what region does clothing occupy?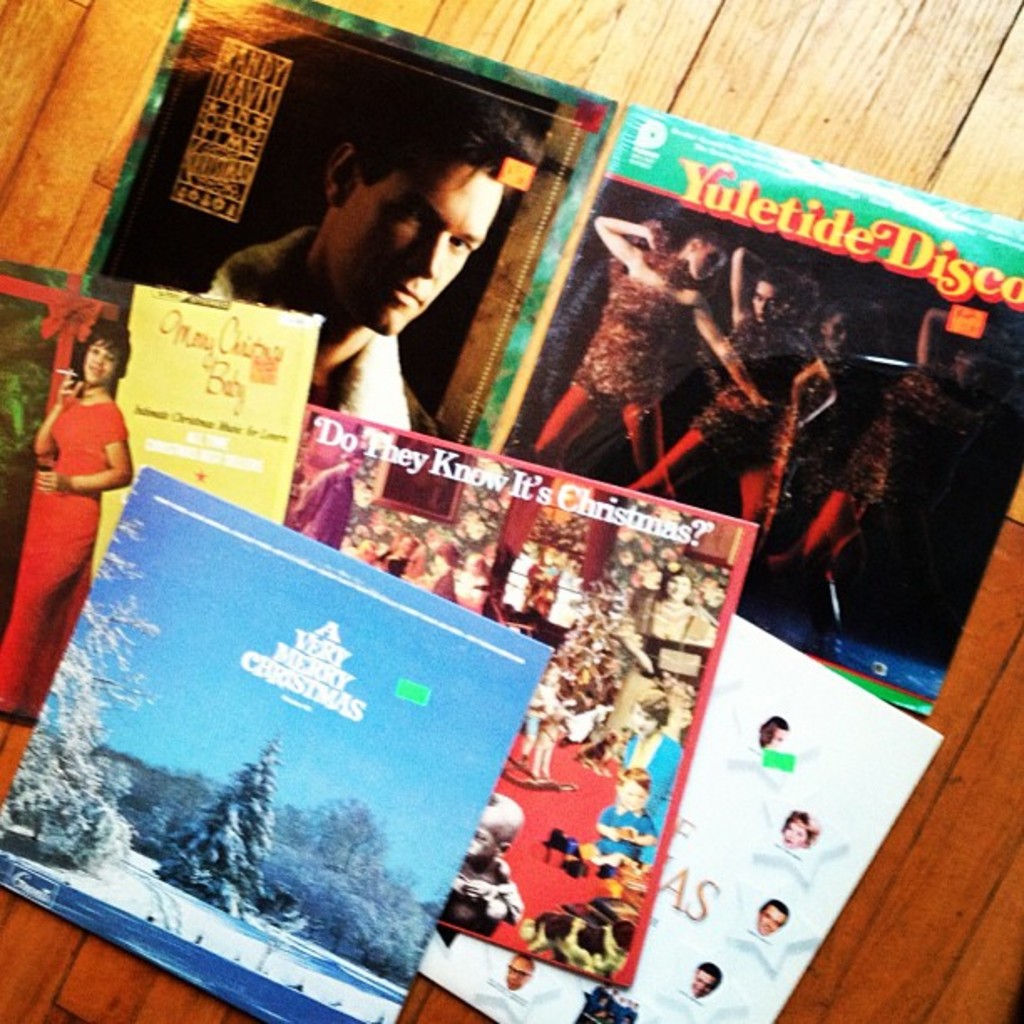
bbox=(437, 860, 519, 937).
